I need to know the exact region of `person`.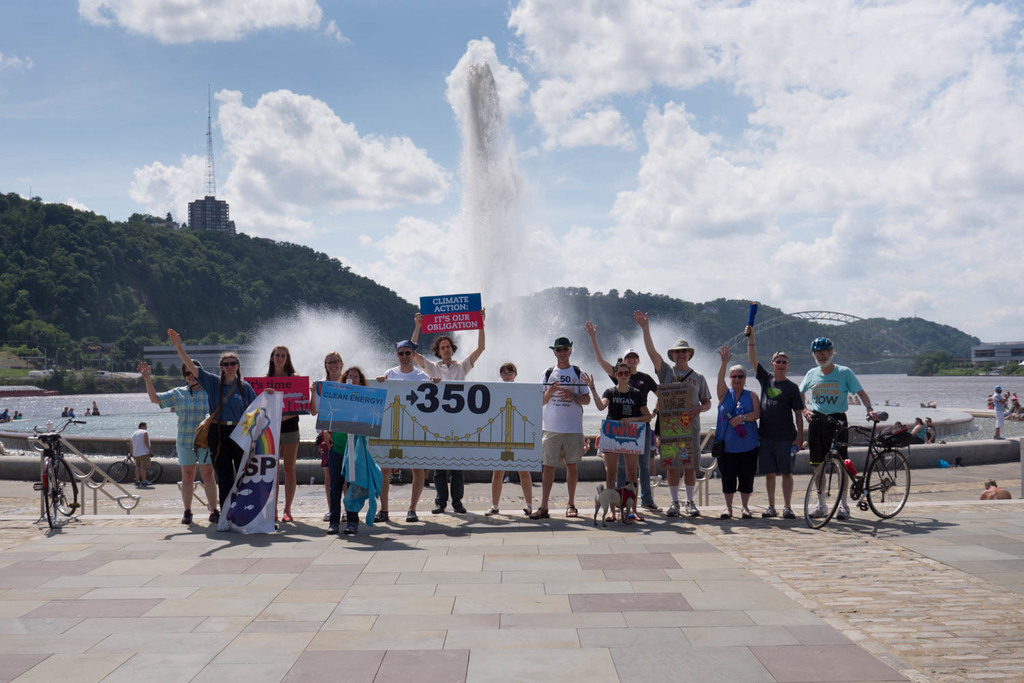
Region: box(911, 415, 930, 444).
